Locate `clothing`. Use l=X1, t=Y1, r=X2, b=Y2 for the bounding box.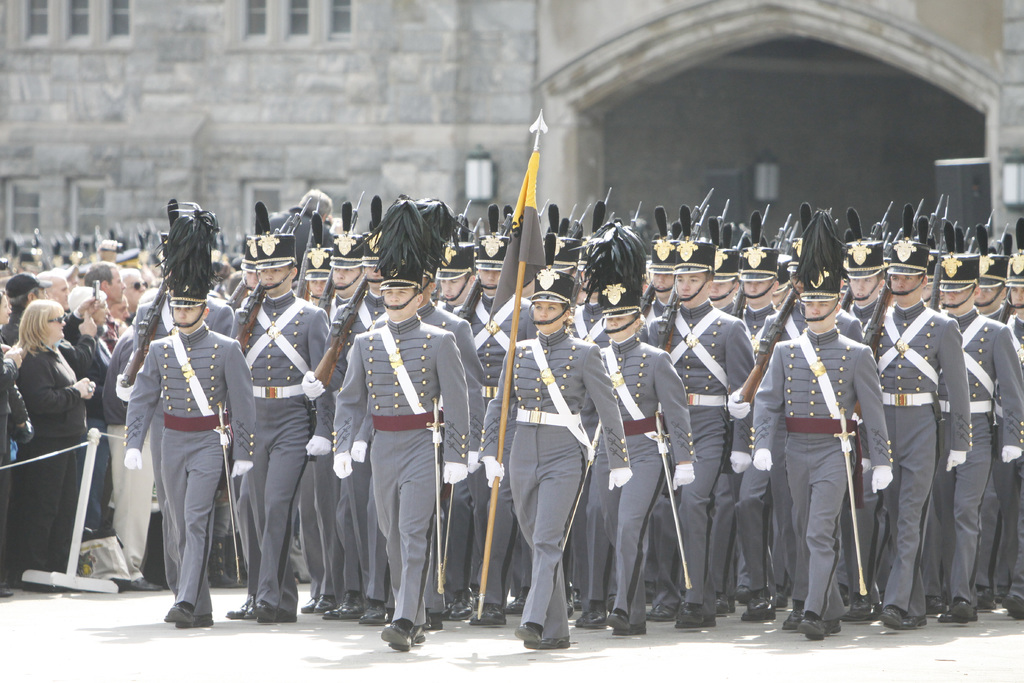
l=98, t=341, r=160, b=572.
